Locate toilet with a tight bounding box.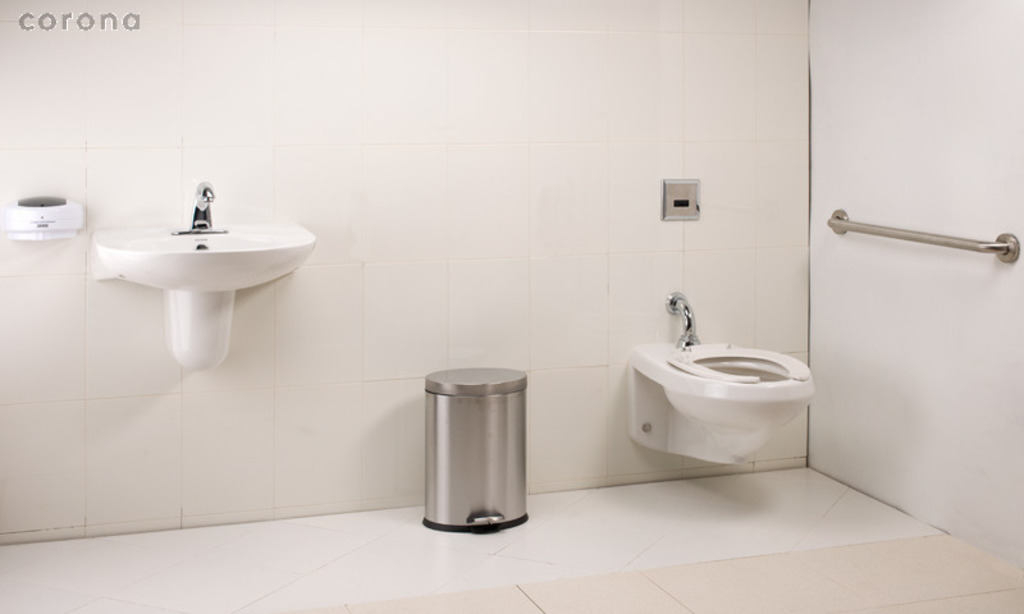
box(623, 342, 814, 467).
